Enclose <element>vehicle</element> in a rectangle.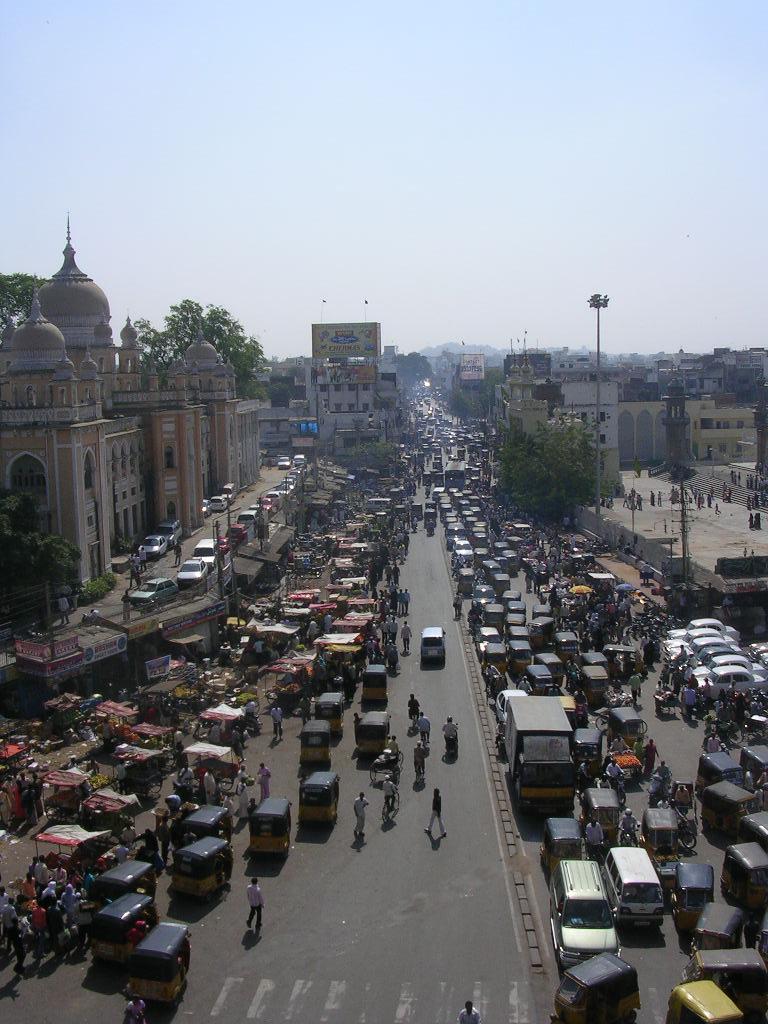
(left=506, top=689, right=576, bottom=806).
